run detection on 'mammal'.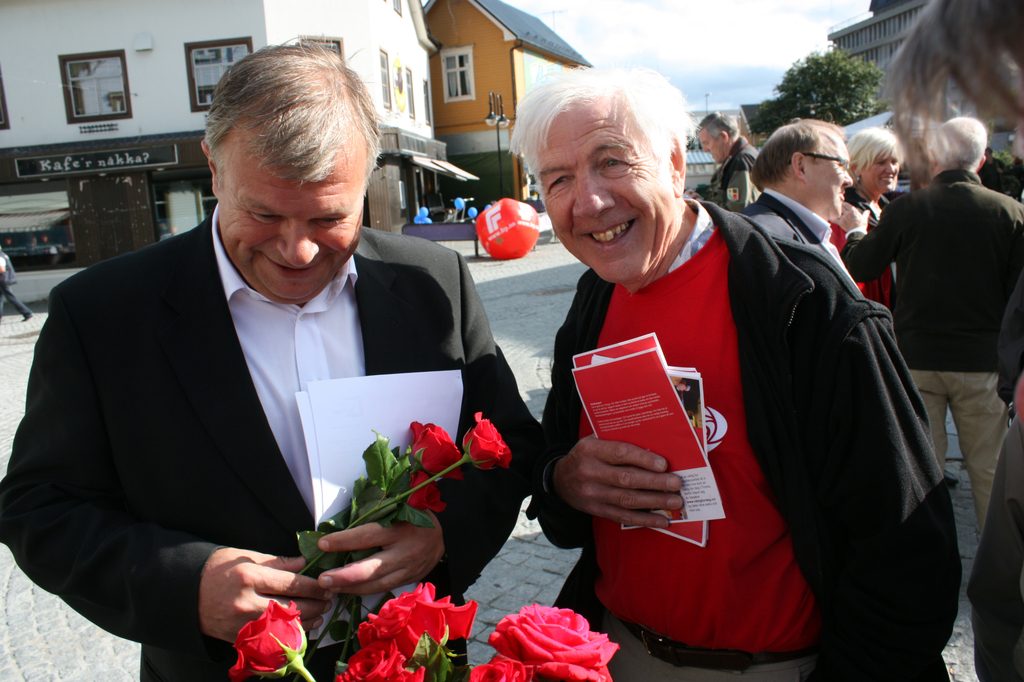
Result: Rect(1, 47, 548, 681).
